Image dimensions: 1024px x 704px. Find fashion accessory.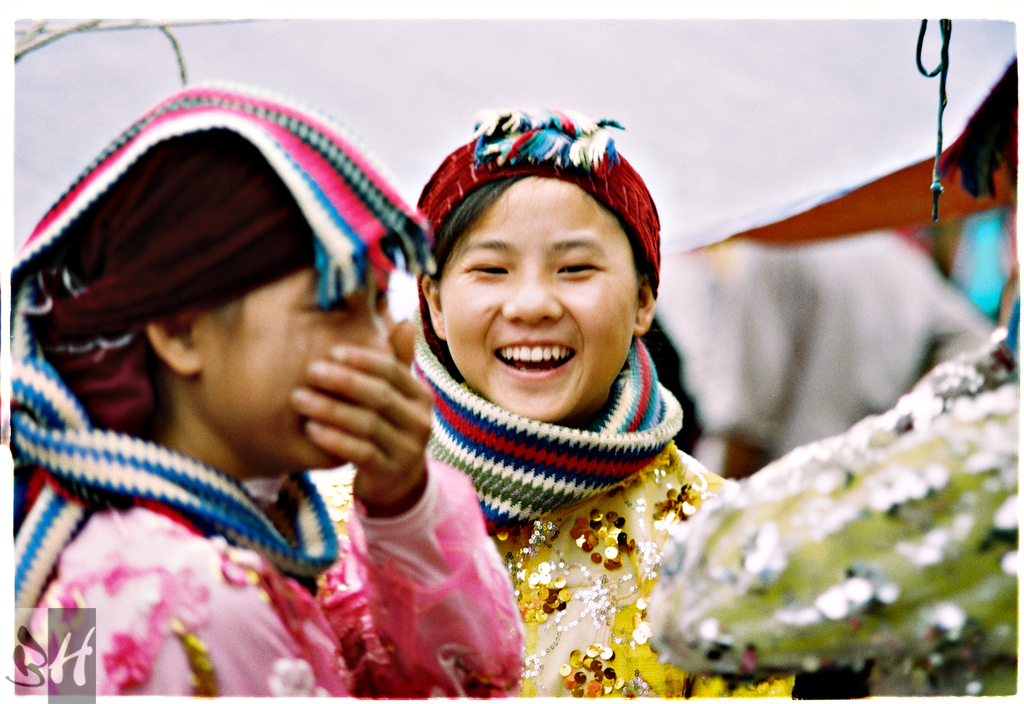
(5, 77, 430, 635).
